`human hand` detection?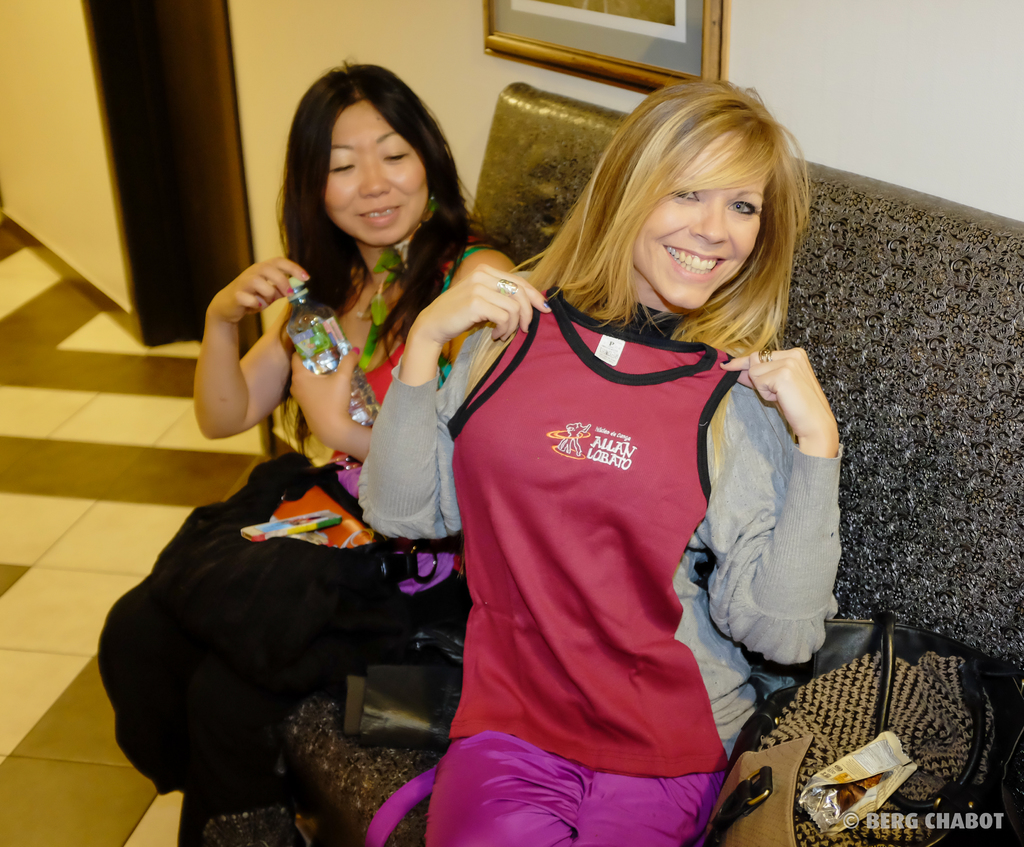
locate(282, 348, 368, 447)
